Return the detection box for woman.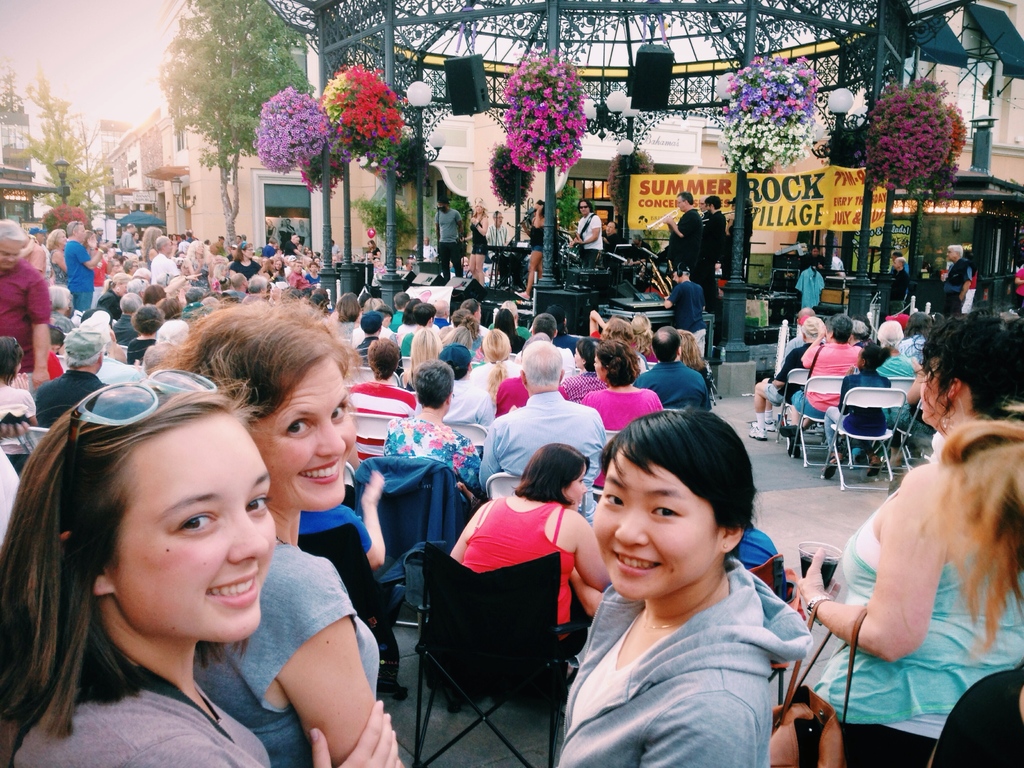
673, 325, 707, 378.
